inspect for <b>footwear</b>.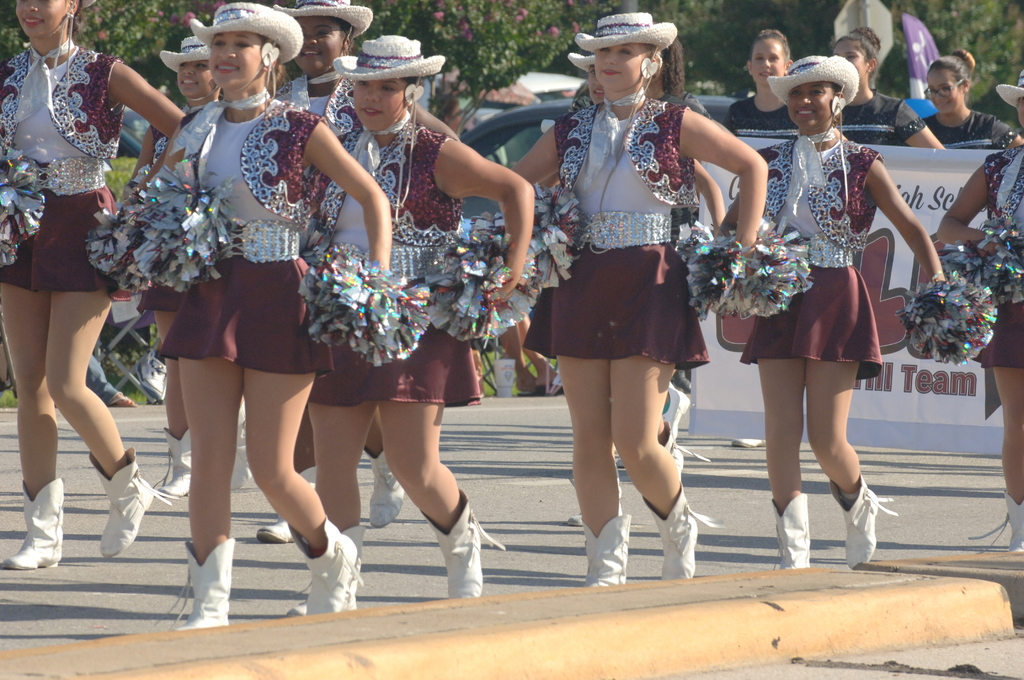
Inspection: (90, 446, 173, 551).
